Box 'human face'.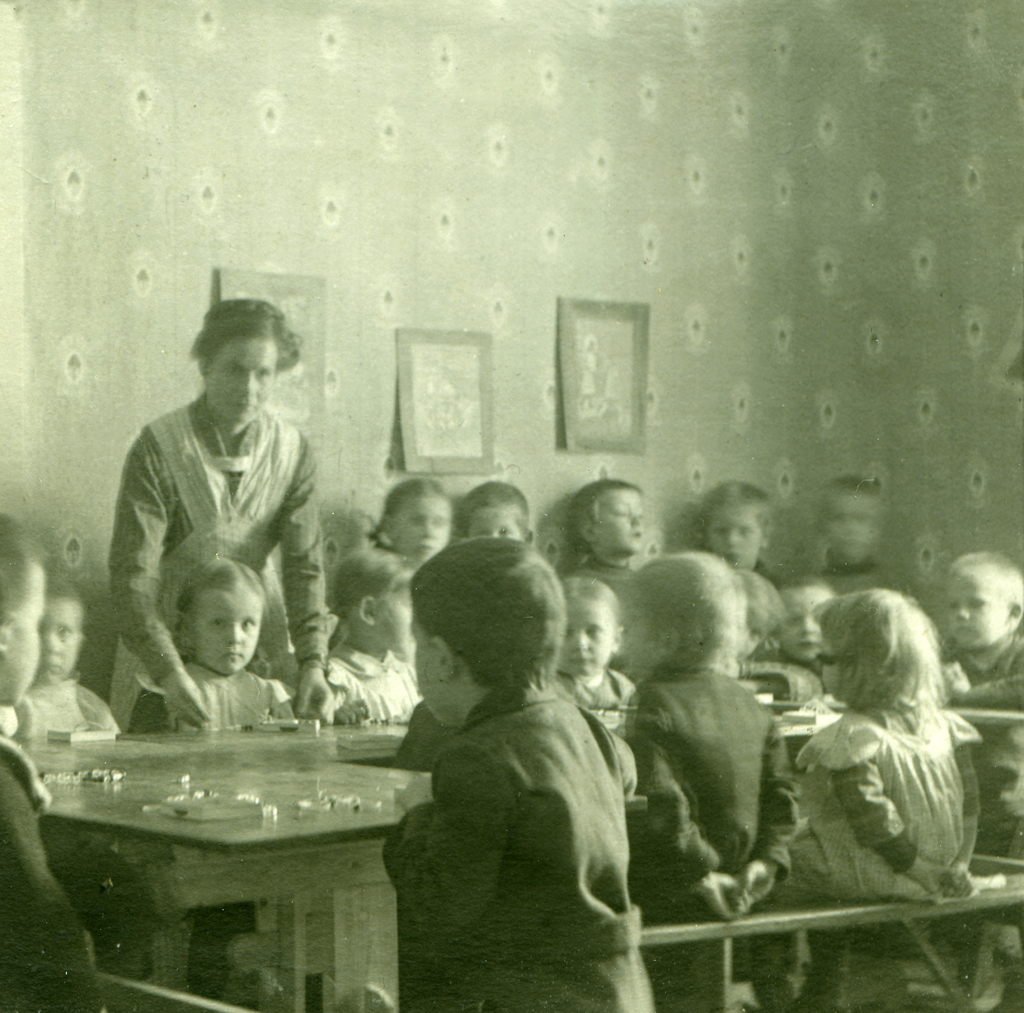
bbox=(209, 335, 280, 423).
